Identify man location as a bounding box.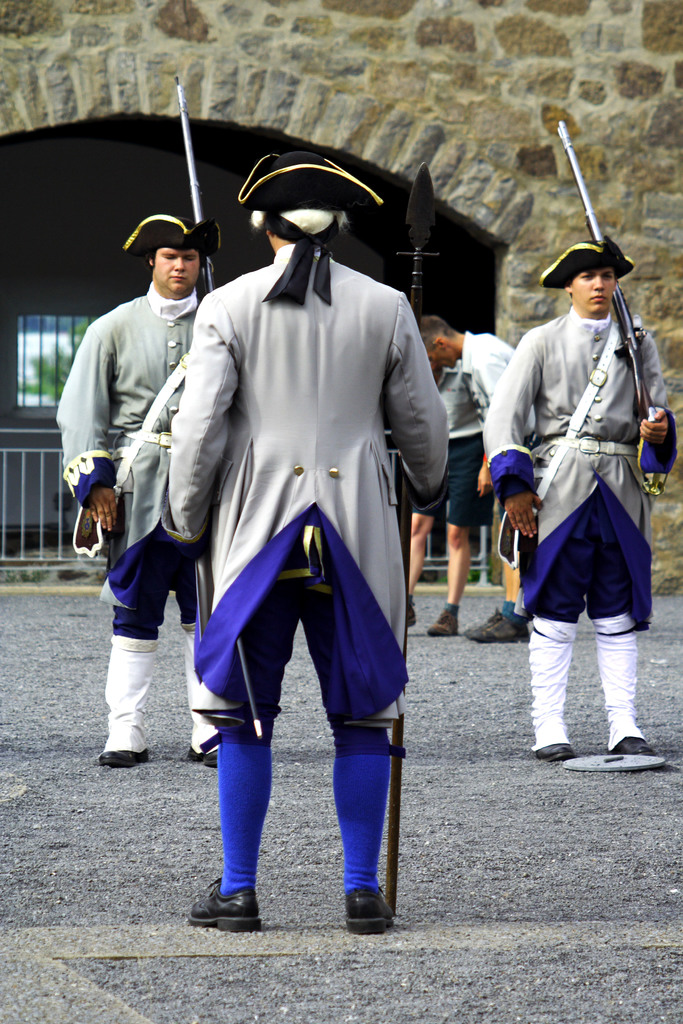
locate(52, 200, 215, 779).
